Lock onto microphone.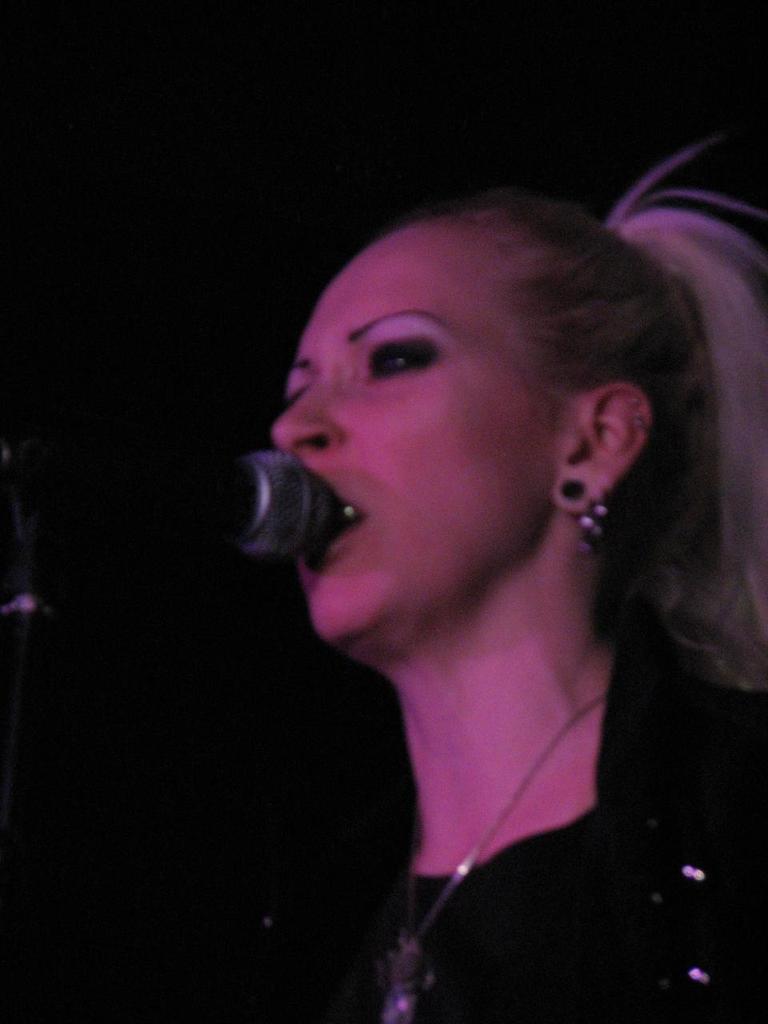
Locked: bbox(195, 440, 356, 582).
